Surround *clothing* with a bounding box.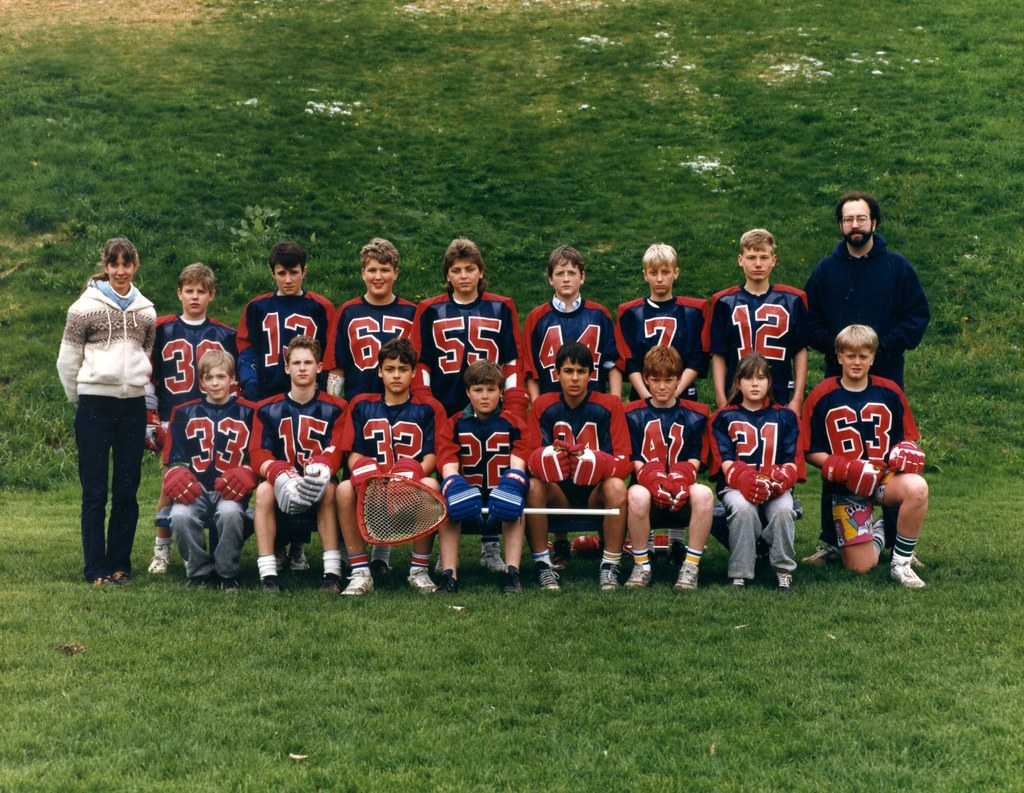
(607, 292, 719, 391).
